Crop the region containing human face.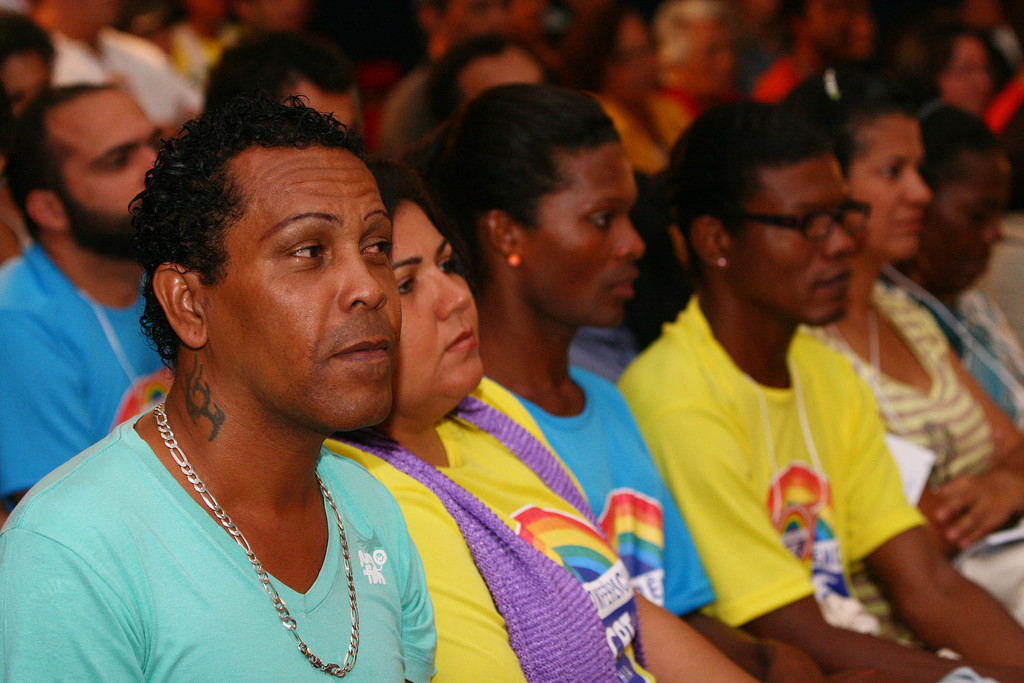
Crop region: [390, 195, 485, 401].
